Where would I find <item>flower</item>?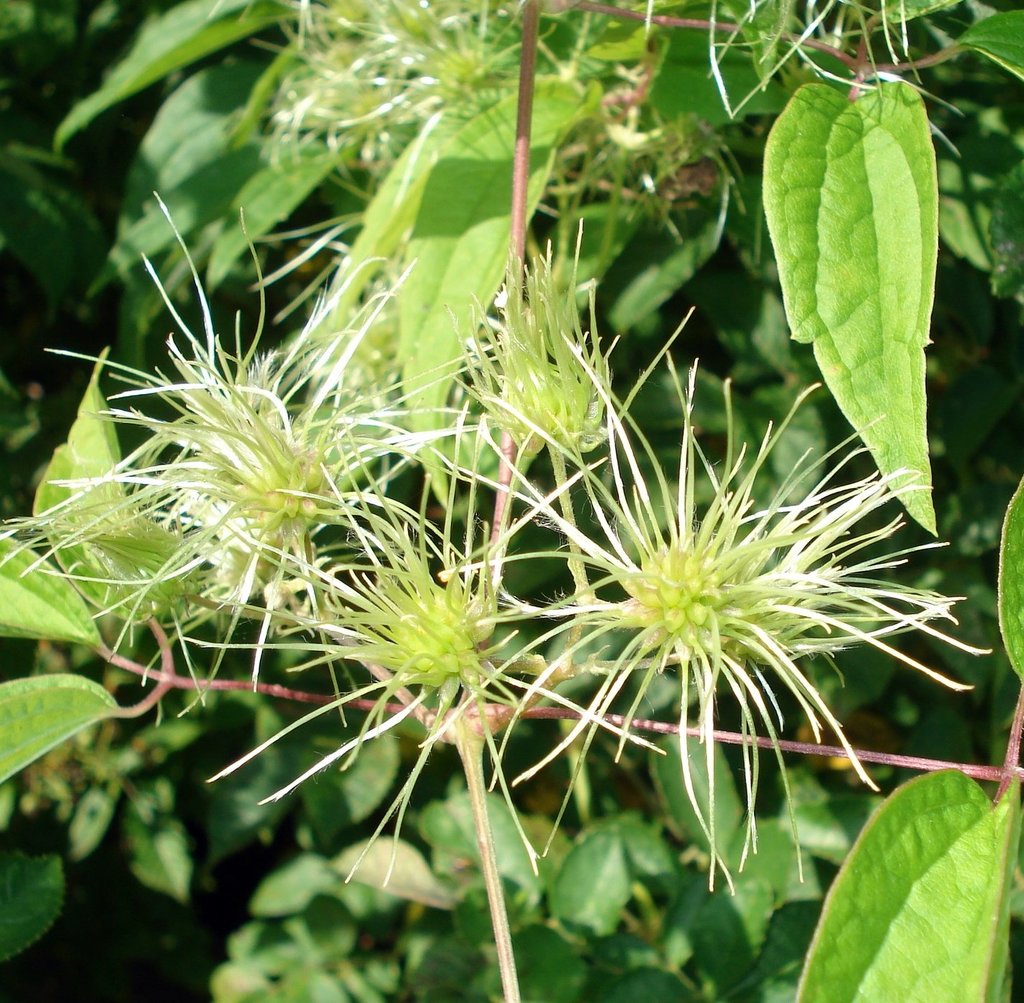
At region(436, 358, 969, 915).
